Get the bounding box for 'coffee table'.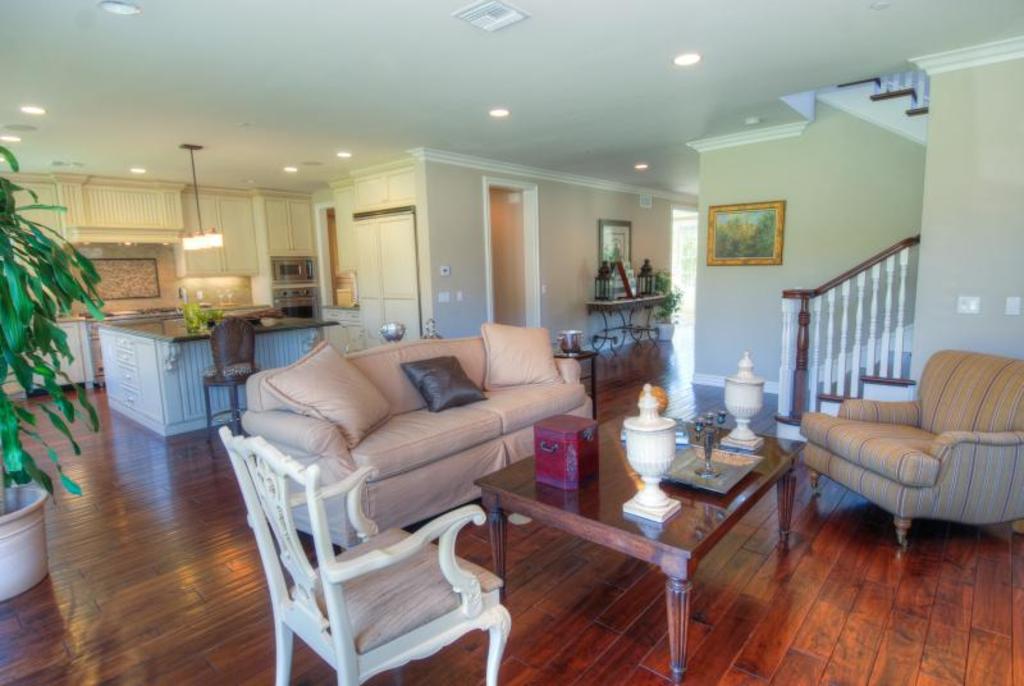
select_region(474, 407, 809, 685).
